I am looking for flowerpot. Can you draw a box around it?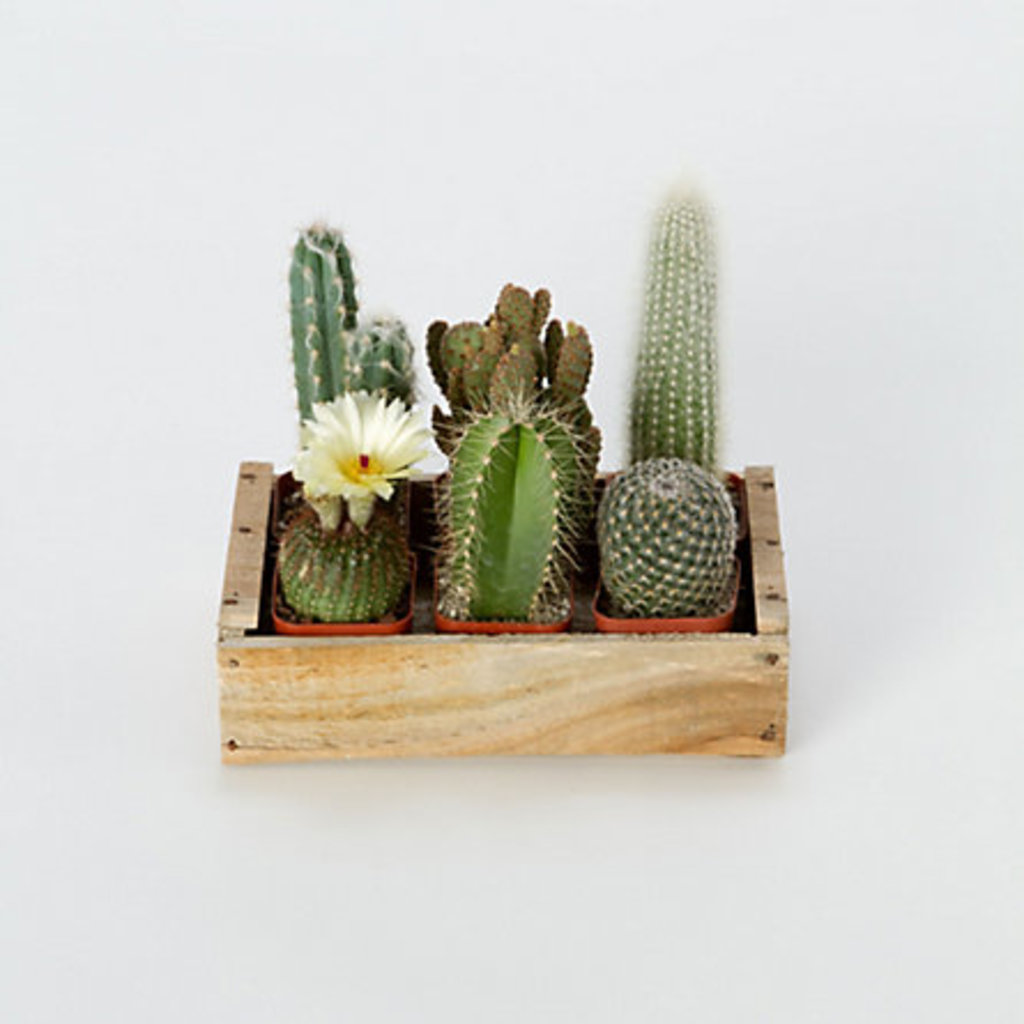
Sure, the bounding box is left=209, top=460, right=796, bottom=755.
